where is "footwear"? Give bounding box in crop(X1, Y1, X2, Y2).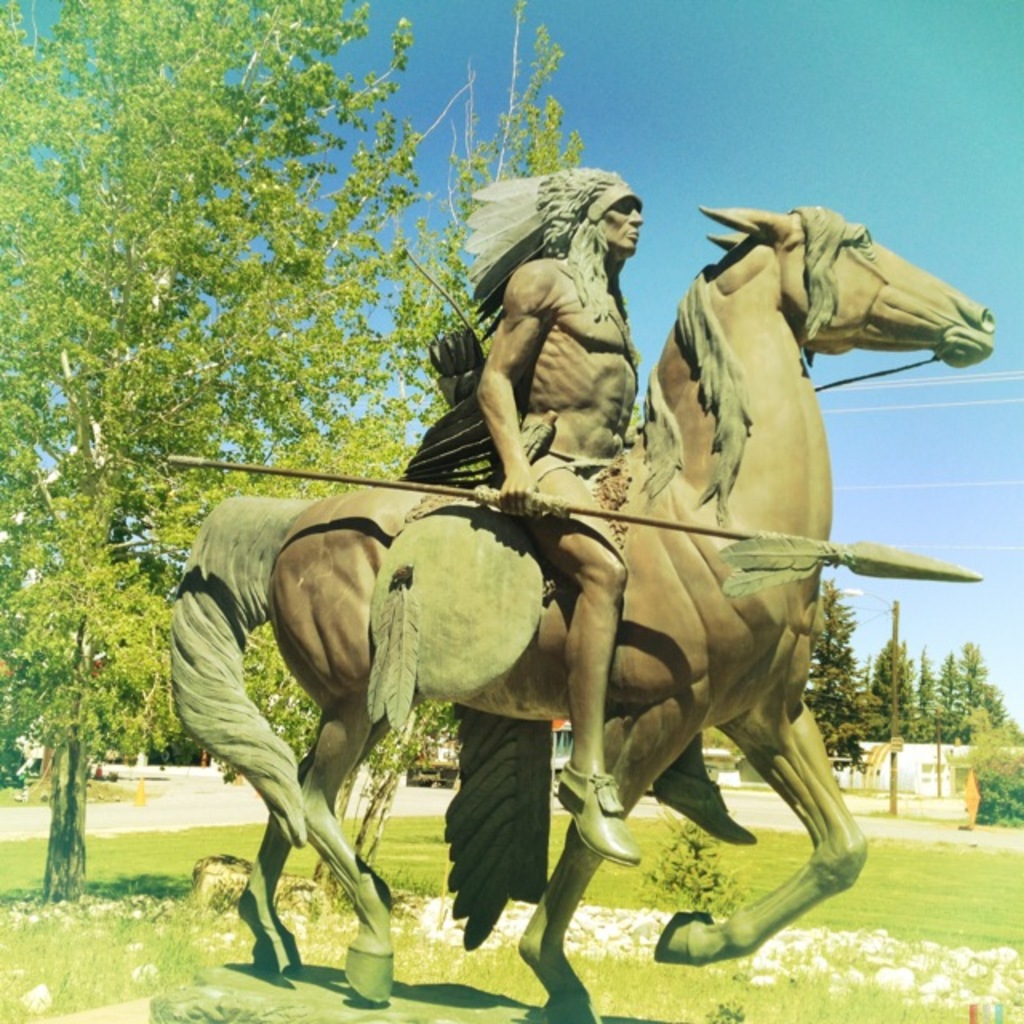
crop(550, 768, 643, 872).
